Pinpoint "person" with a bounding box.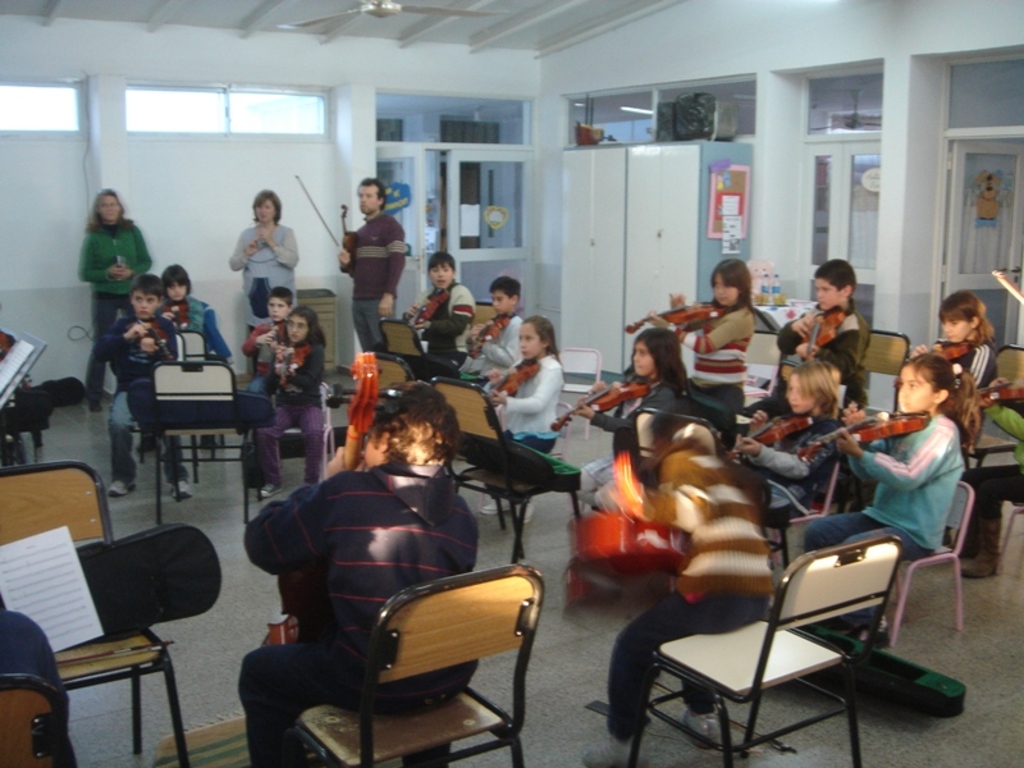
x1=150, y1=264, x2=223, y2=434.
